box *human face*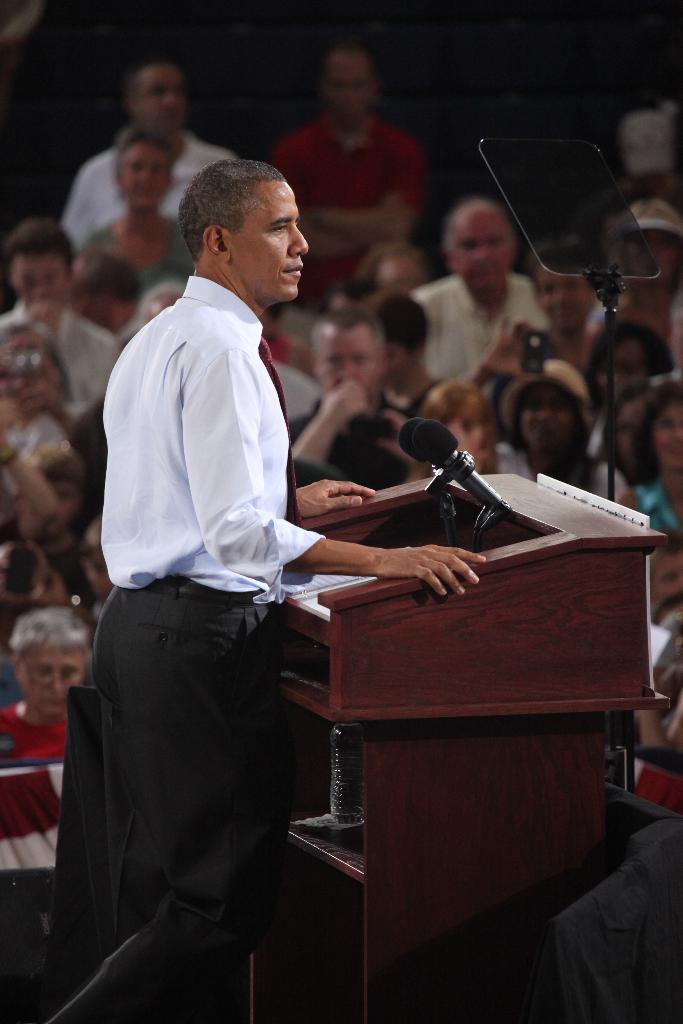
{"left": 315, "top": 326, "right": 386, "bottom": 407}
